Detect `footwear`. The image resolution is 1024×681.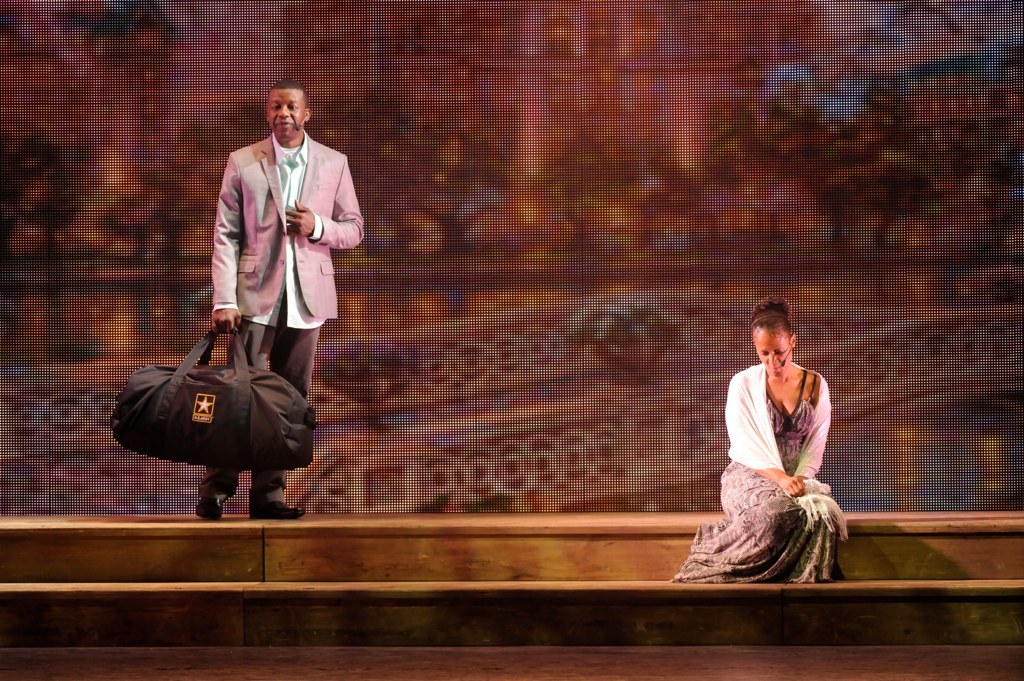
(193,493,227,521).
